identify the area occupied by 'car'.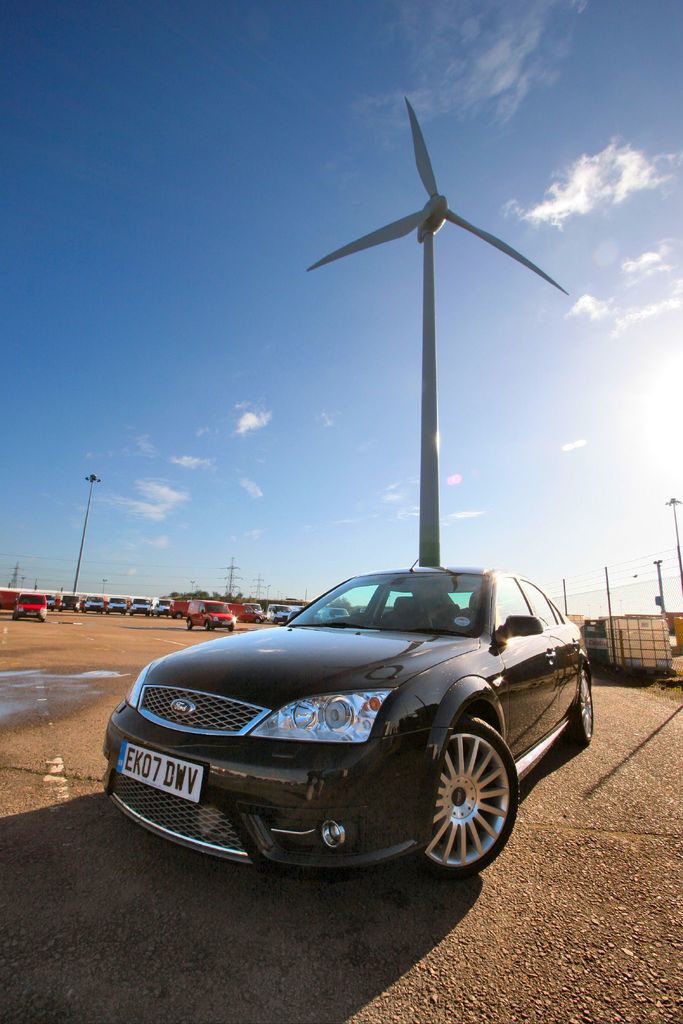
Area: box=[100, 532, 590, 883].
